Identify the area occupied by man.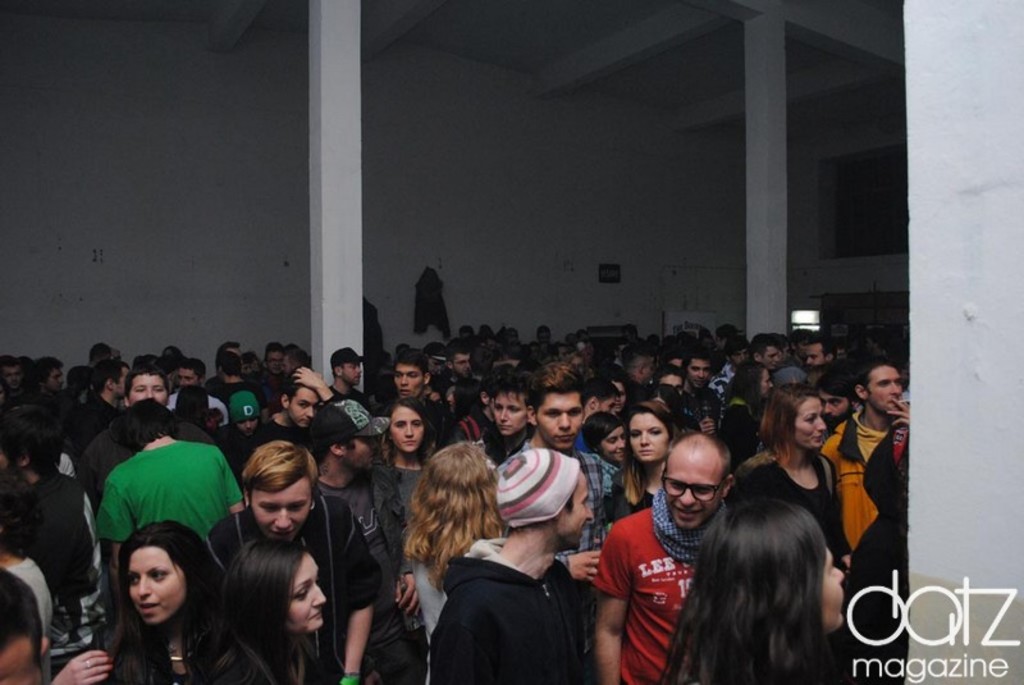
Area: x1=305 y1=388 x2=417 y2=684.
